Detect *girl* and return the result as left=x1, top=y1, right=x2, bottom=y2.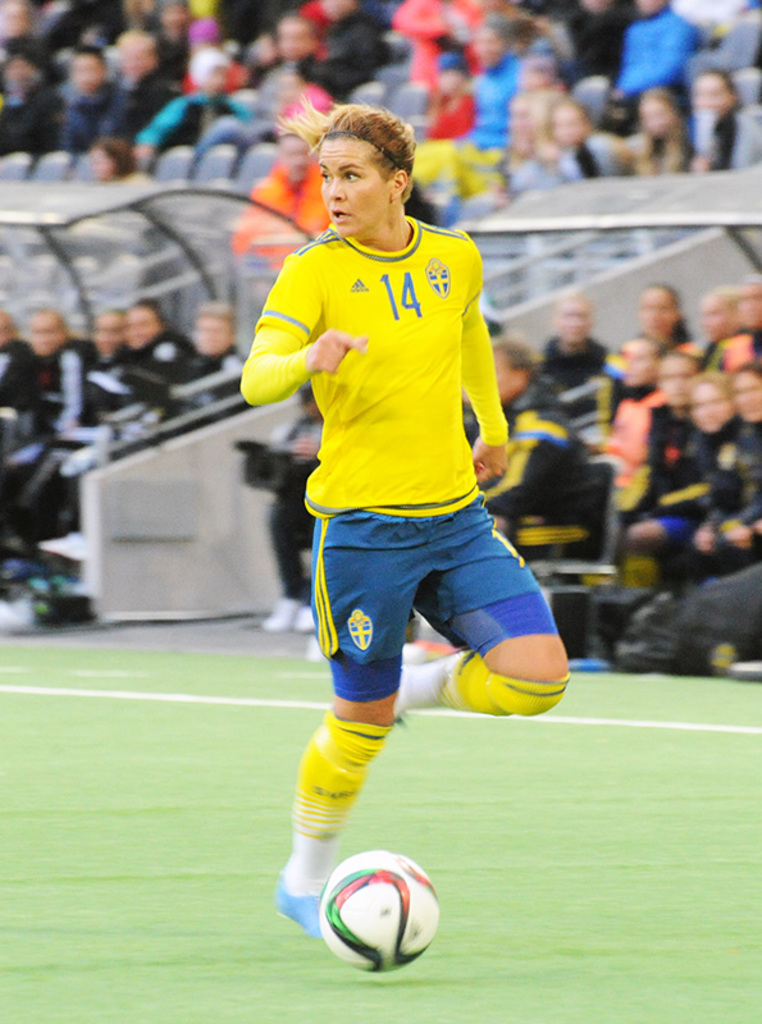
left=236, top=88, right=570, bottom=938.
